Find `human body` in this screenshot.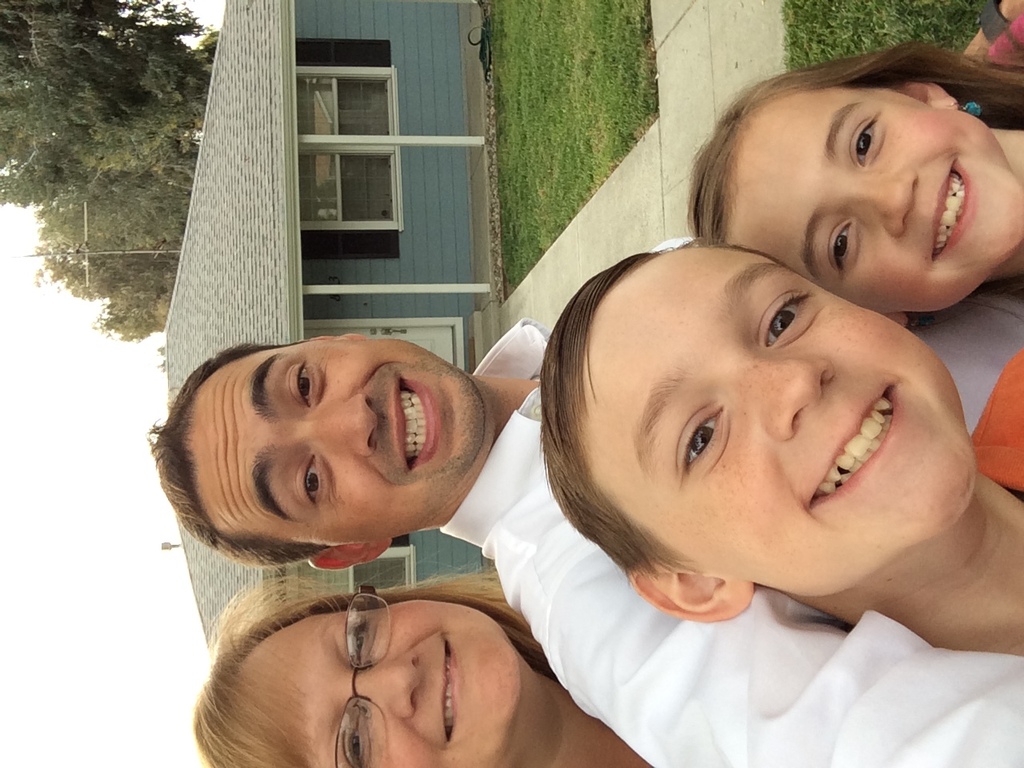
The bounding box for `human body` is 114/396/570/756.
